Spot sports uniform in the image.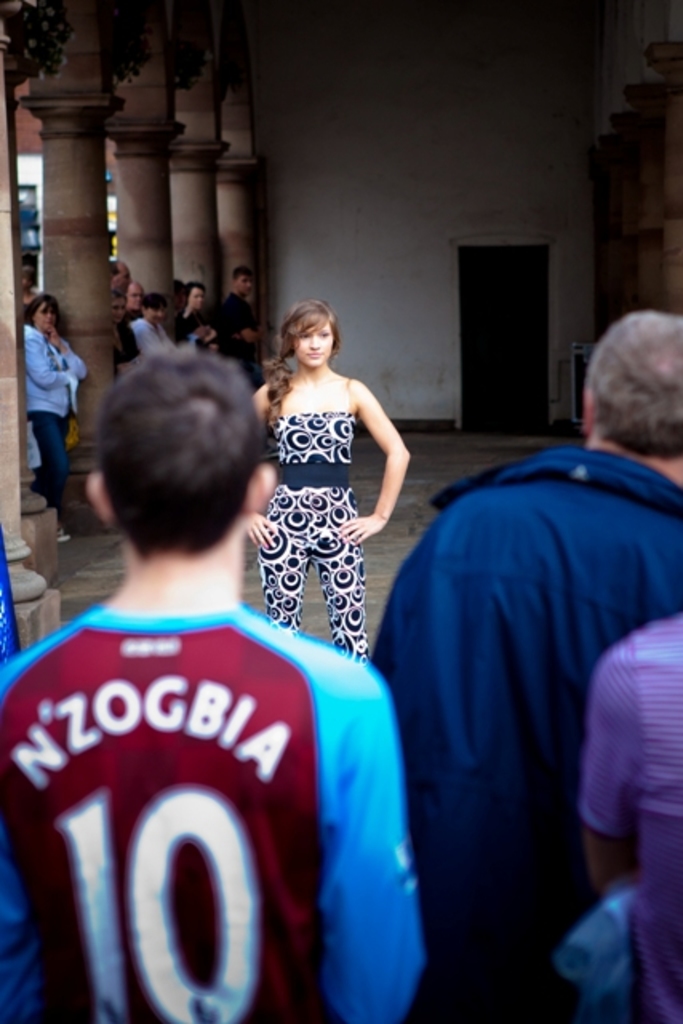
sports uniform found at [2,606,425,1022].
